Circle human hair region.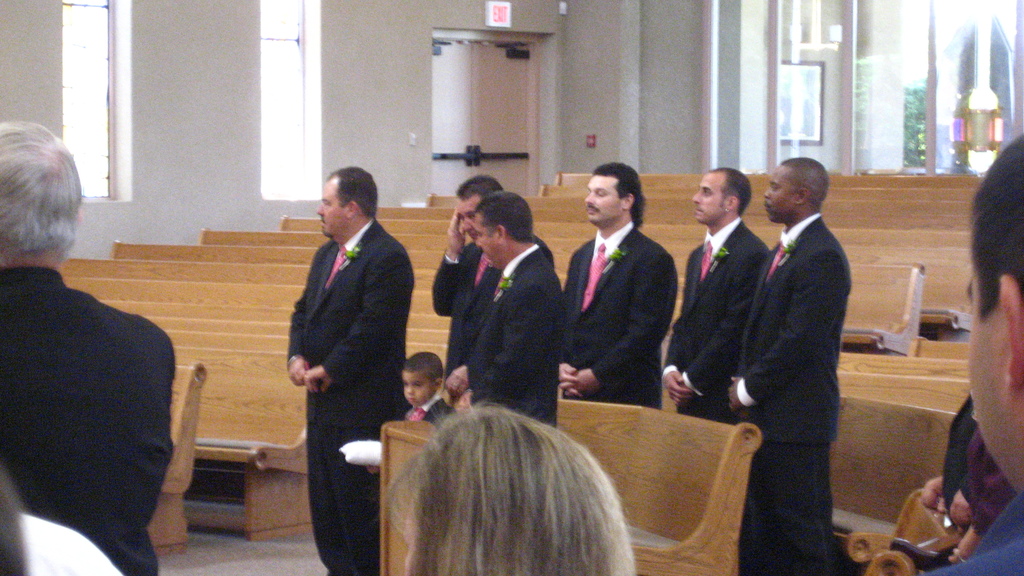
Region: detection(476, 189, 534, 243).
